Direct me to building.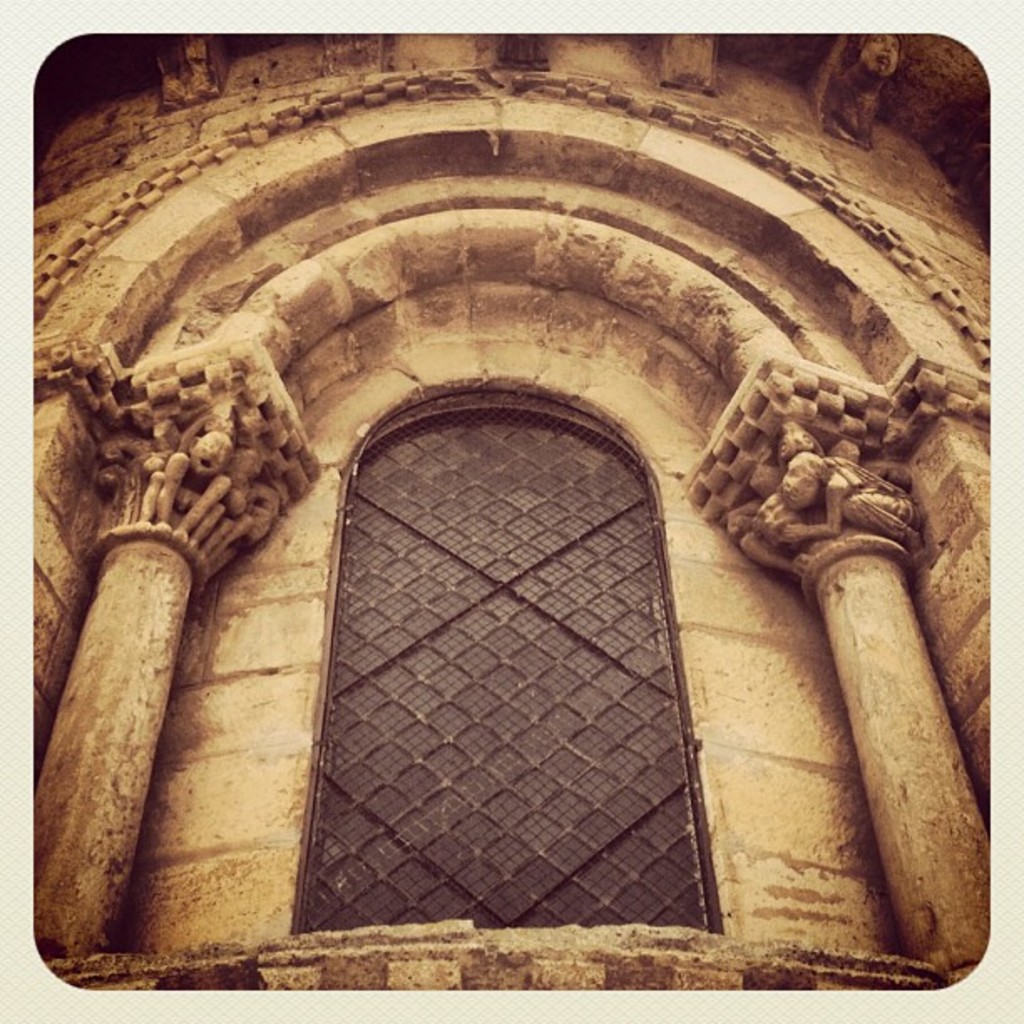
Direction: {"left": 33, "top": 30, "right": 986, "bottom": 992}.
